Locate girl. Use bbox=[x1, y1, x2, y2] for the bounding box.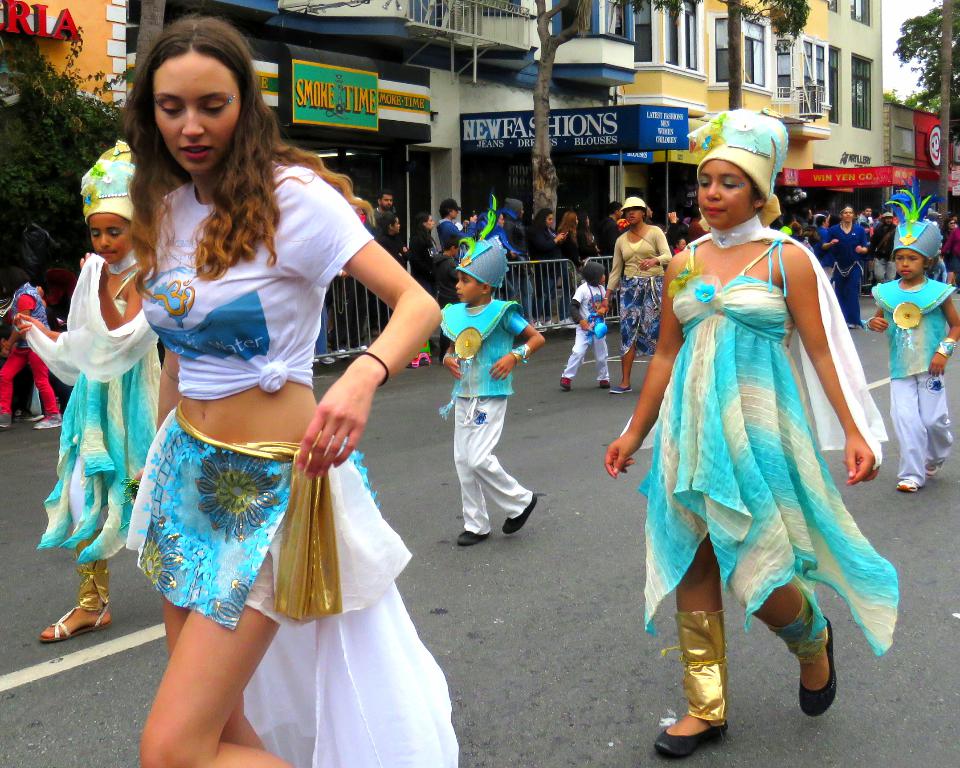
bbox=[604, 101, 899, 759].
